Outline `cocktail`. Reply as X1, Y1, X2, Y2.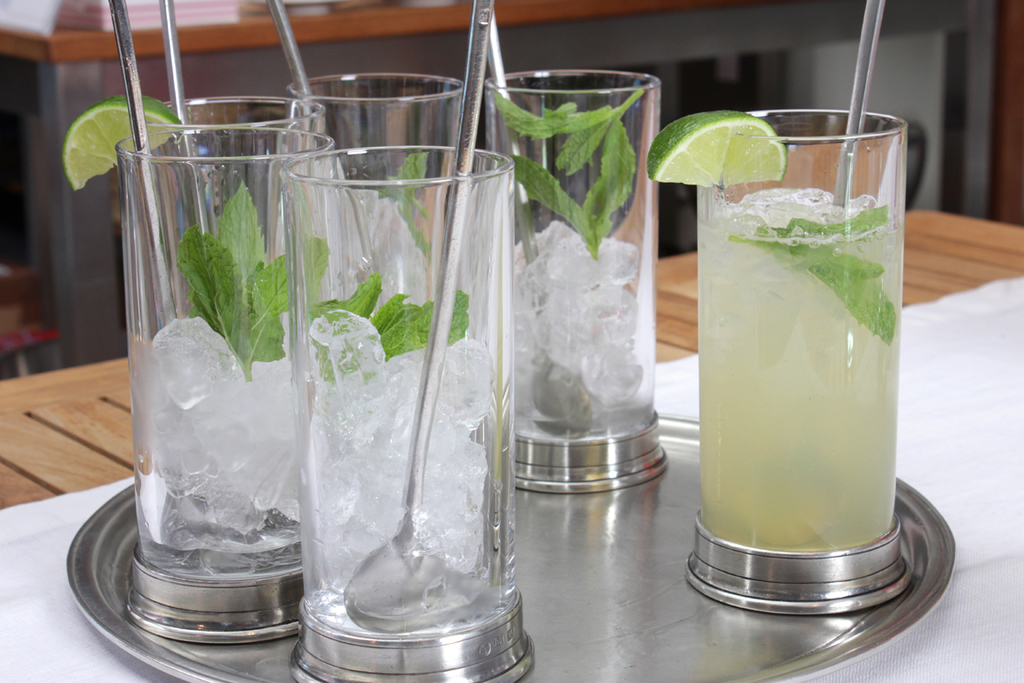
289, 139, 535, 682.
